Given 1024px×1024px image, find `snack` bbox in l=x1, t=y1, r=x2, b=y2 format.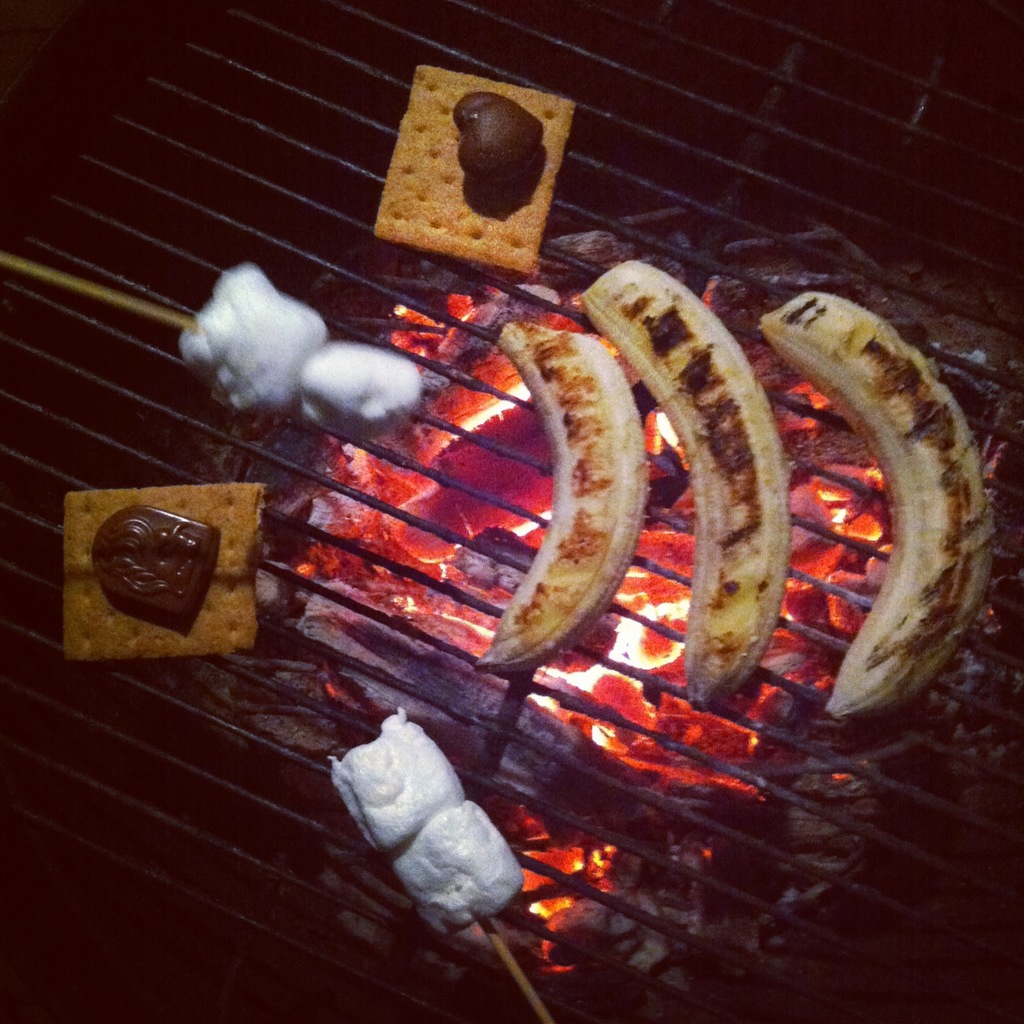
l=380, t=97, r=562, b=258.
